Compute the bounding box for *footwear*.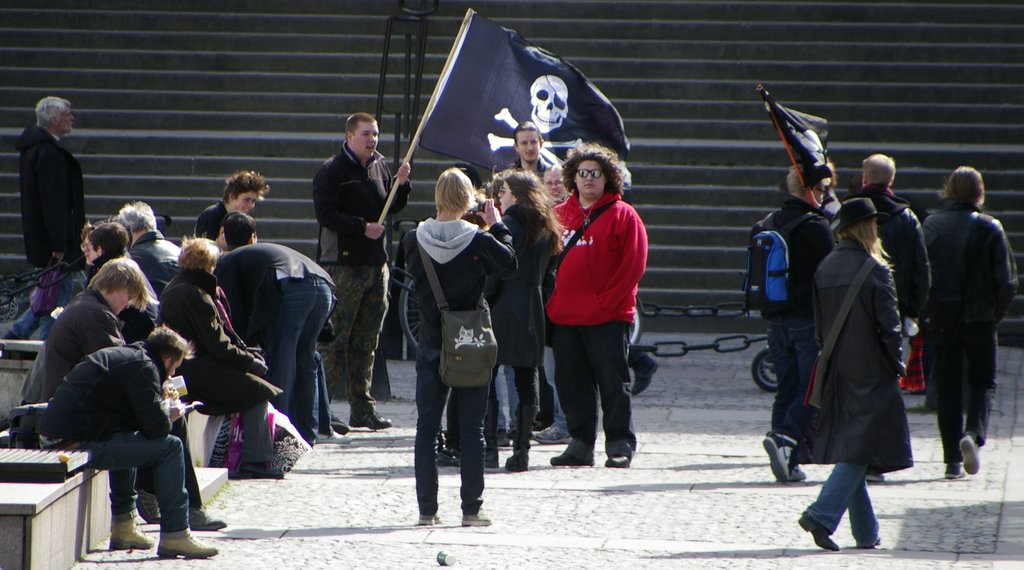
bbox=[157, 527, 220, 560].
